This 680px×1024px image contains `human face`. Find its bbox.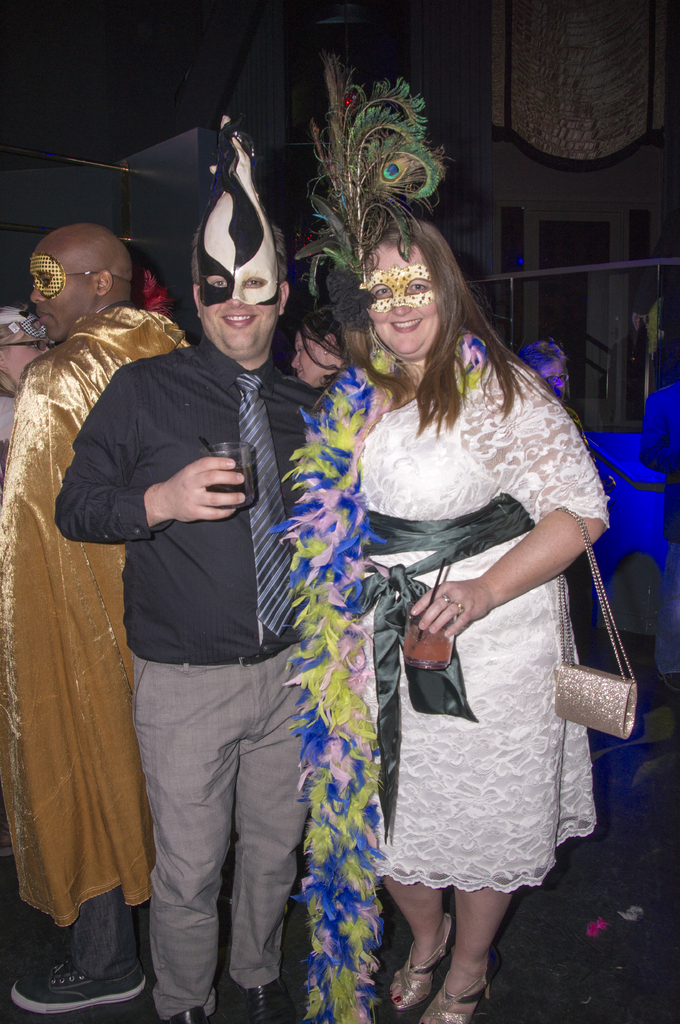
region(30, 252, 88, 340).
